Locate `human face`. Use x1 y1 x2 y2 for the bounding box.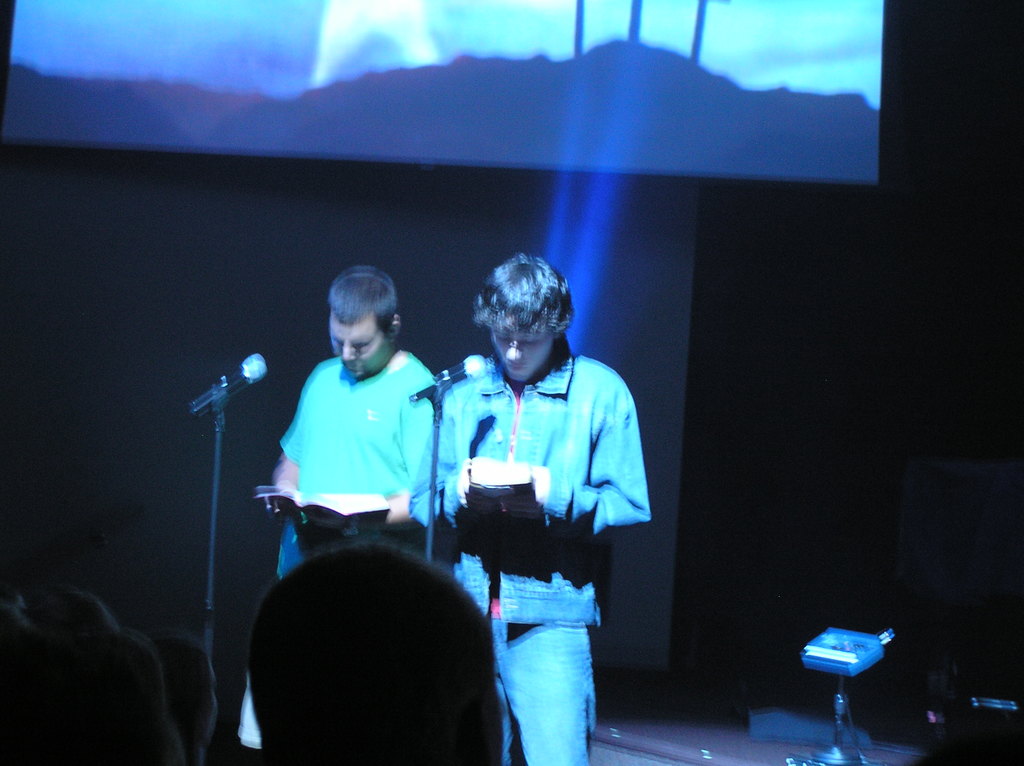
492 308 562 385.
